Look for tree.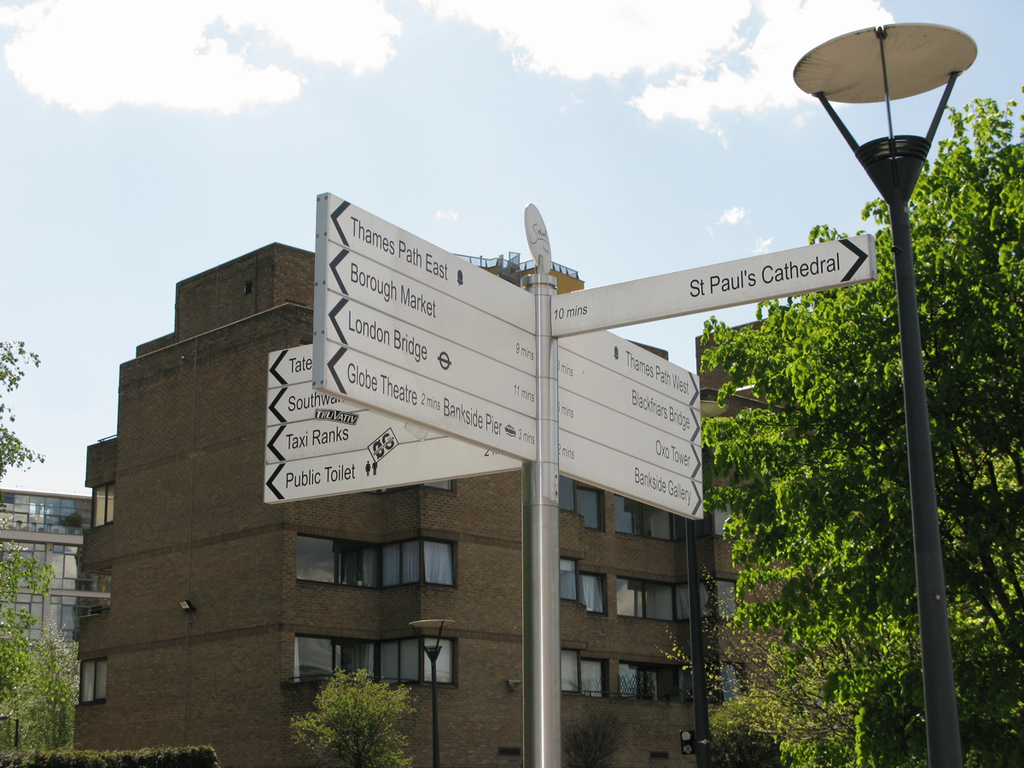
Found: x1=696, y1=96, x2=1023, y2=767.
